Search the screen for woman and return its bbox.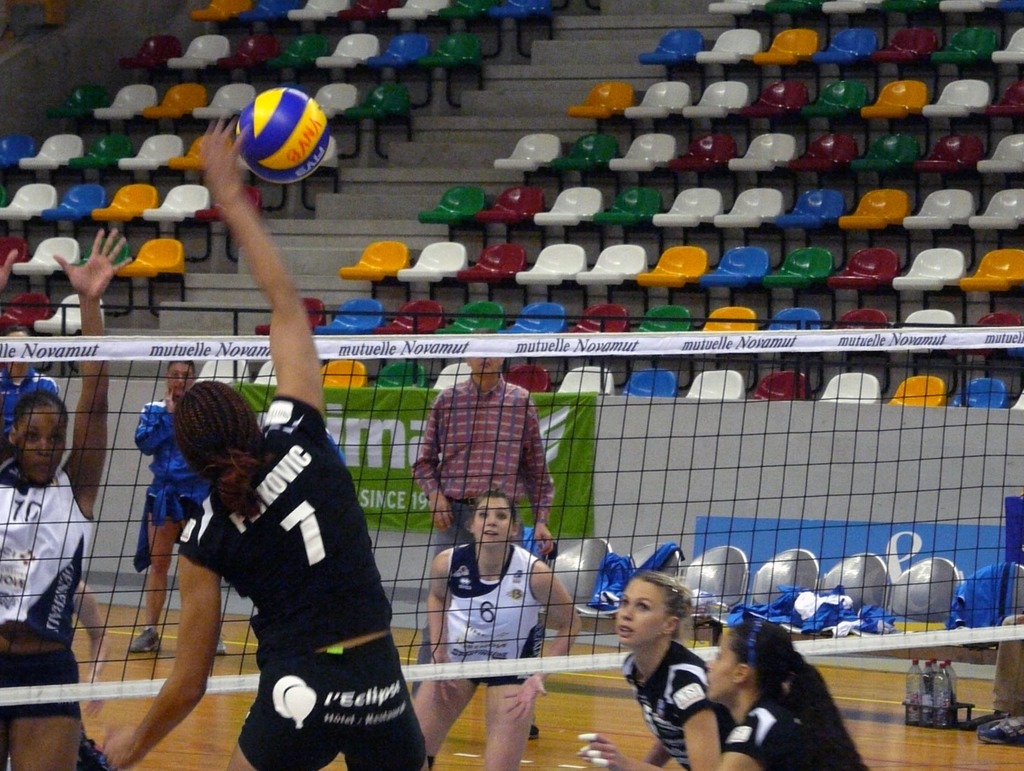
Found: 127:354:232:661.
